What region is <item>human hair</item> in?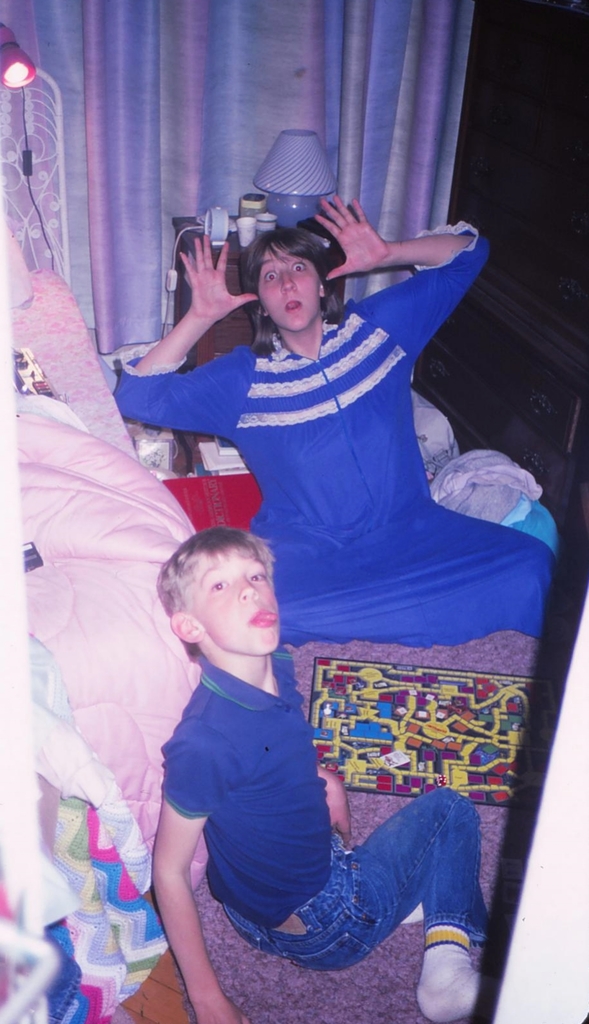
235, 223, 343, 360.
